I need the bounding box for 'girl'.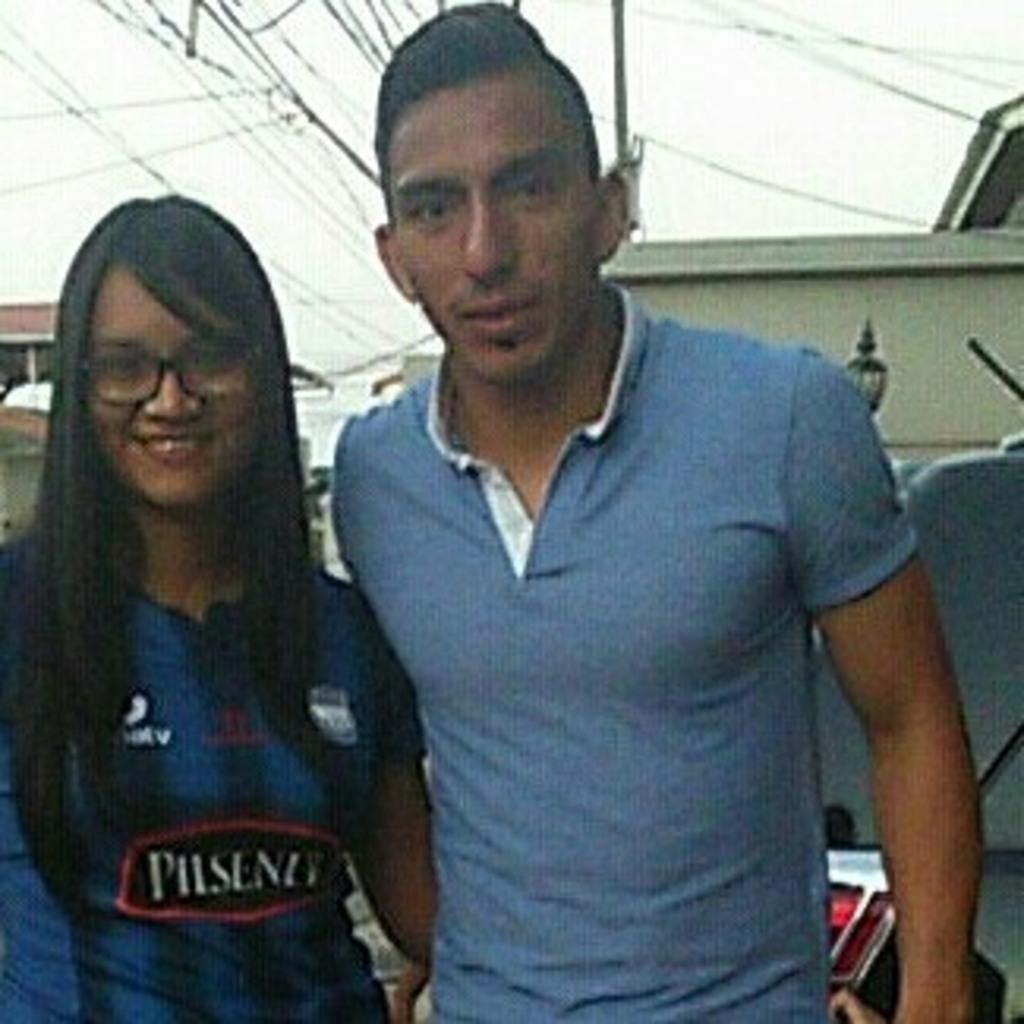
Here it is: box=[0, 202, 447, 1021].
